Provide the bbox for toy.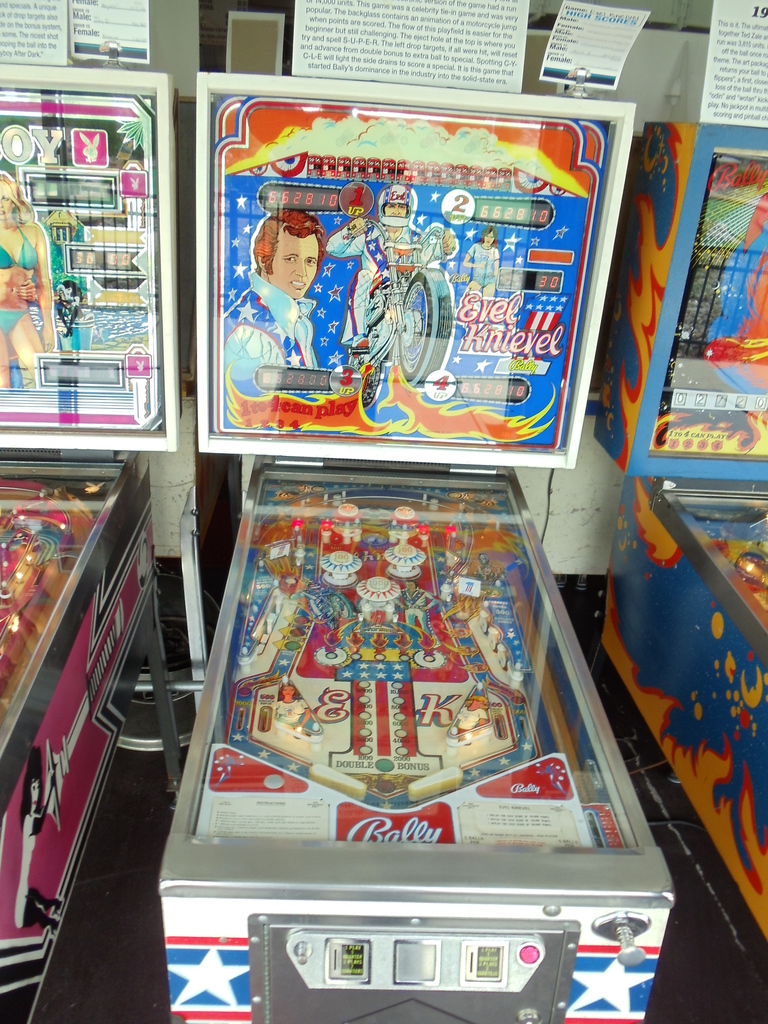
pyautogui.locateOnScreen(158, 467, 674, 1023).
